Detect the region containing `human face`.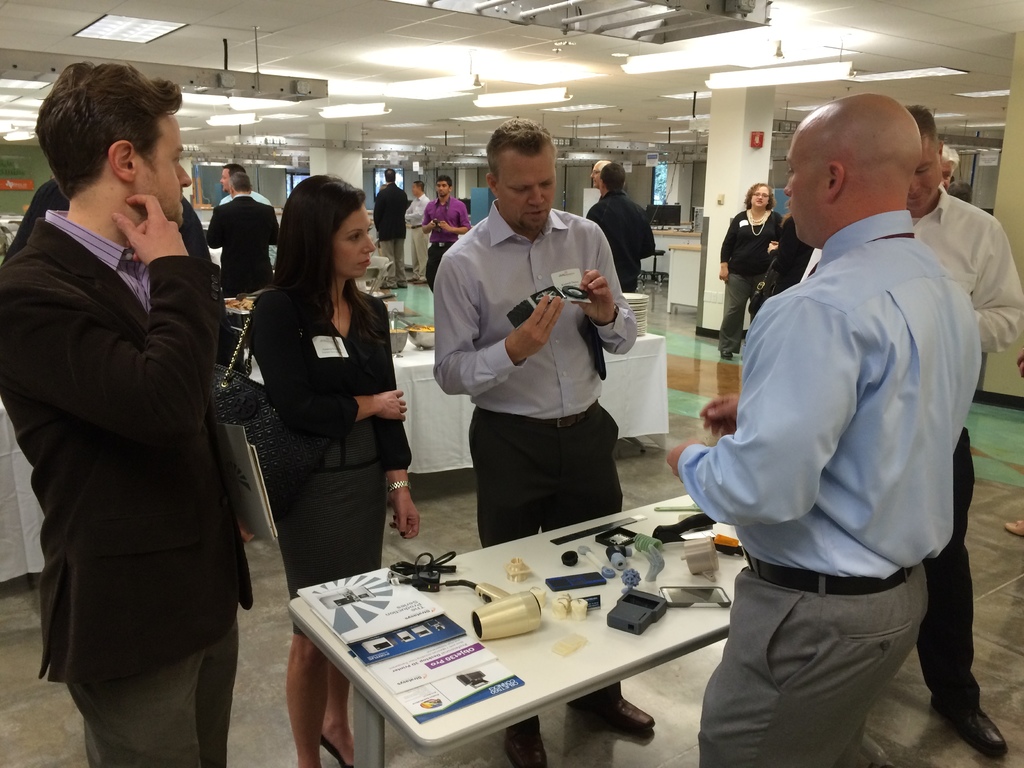
select_region(132, 111, 196, 224).
